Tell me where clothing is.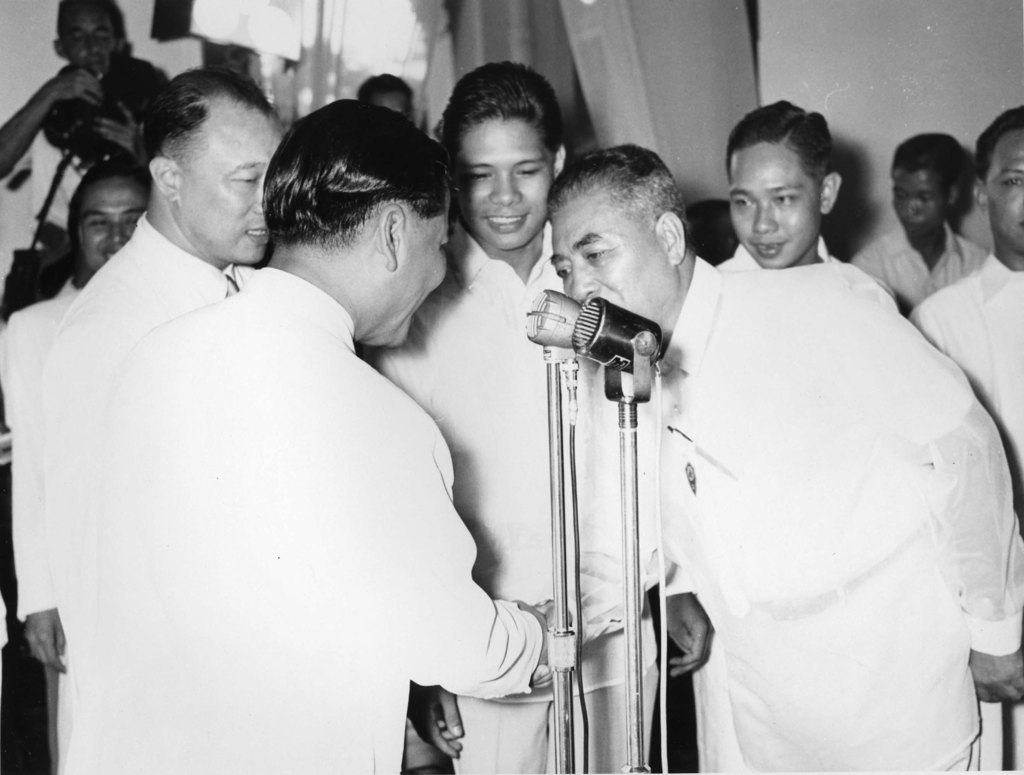
clothing is at crop(853, 222, 991, 307).
